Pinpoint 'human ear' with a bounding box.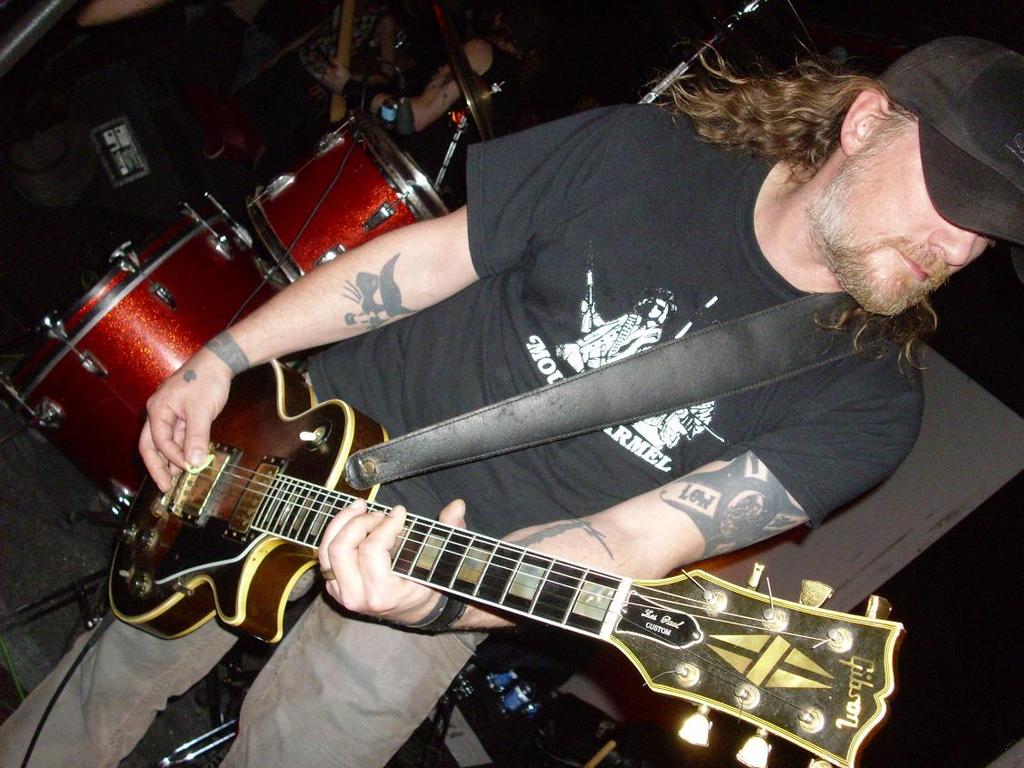
x1=839 y1=85 x2=892 y2=154.
